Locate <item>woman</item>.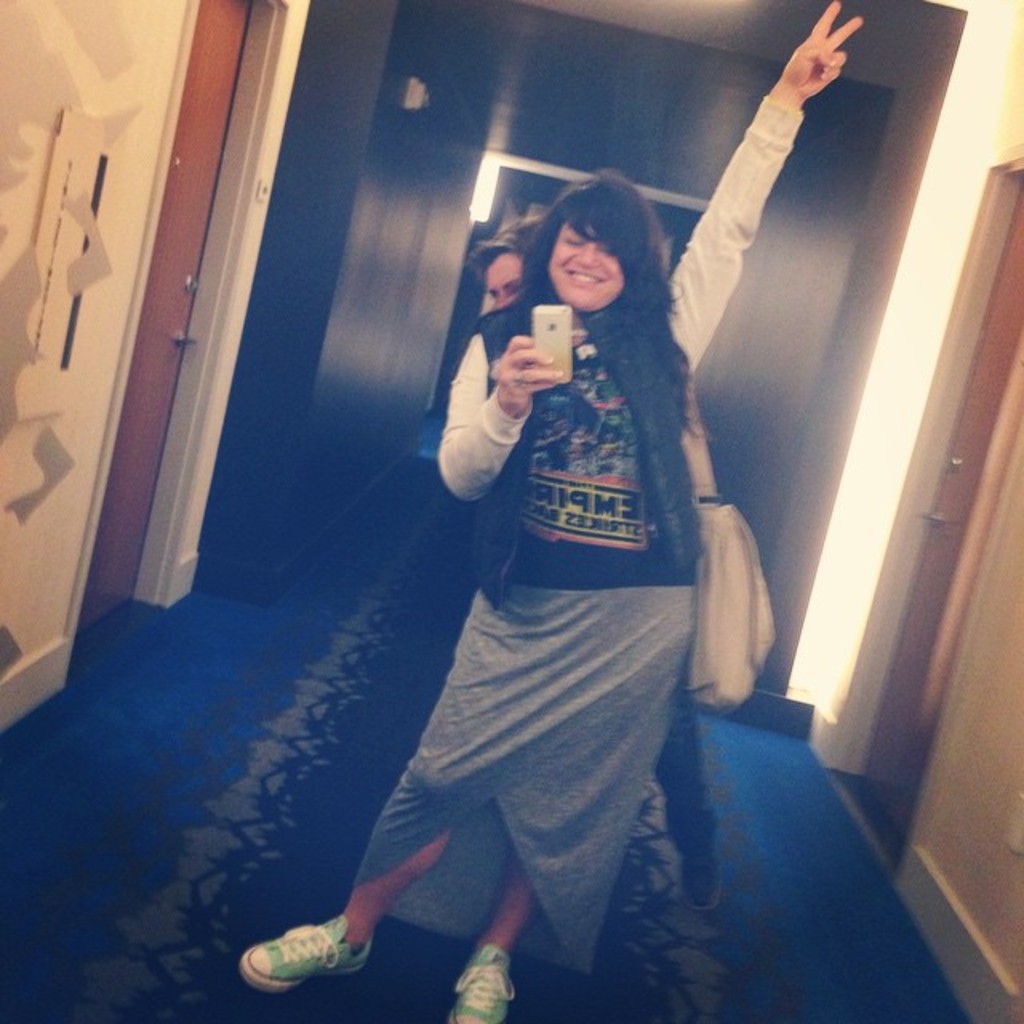
Bounding box: (left=242, top=0, right=883, bottom=1022).
